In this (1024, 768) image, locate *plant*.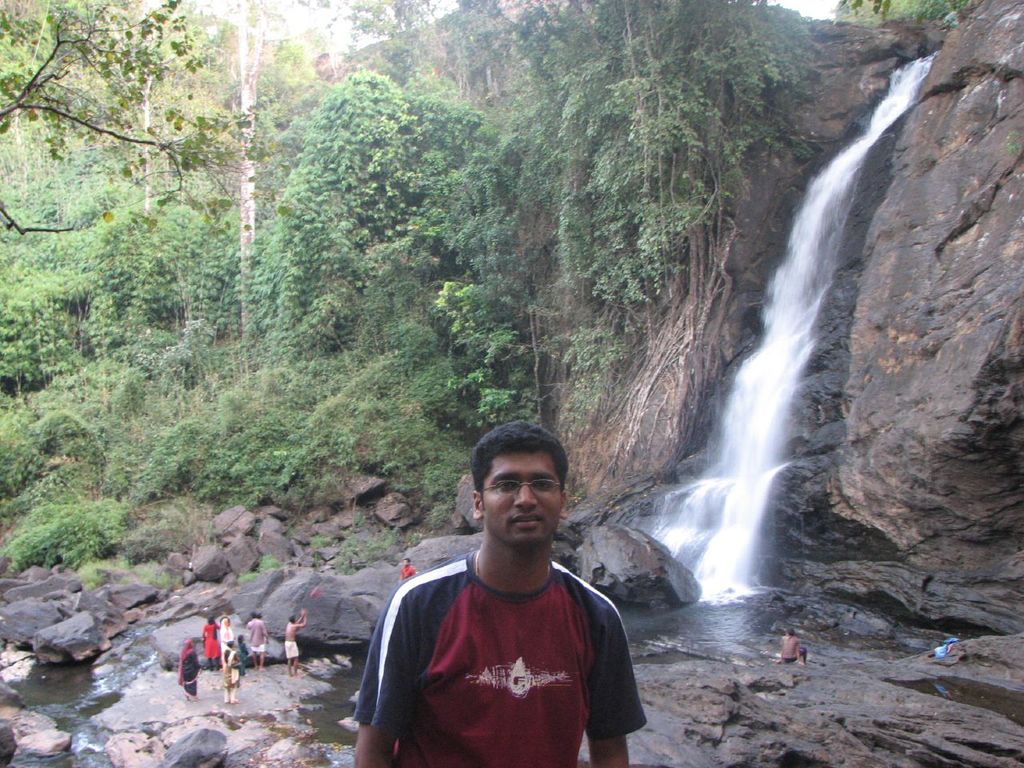
Bounding box: [x1=1006, y1=122, x2=1023, y2=160].
